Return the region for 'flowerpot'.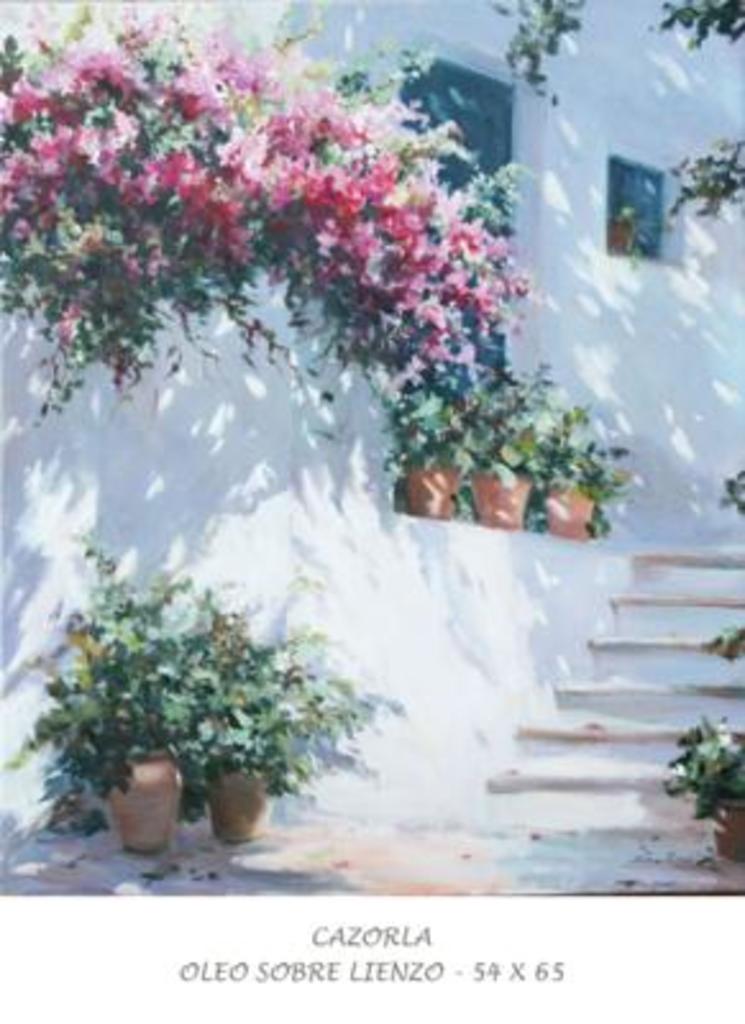
{"left": 709, "top": 801, "right": 742, "bottom": 858}.
